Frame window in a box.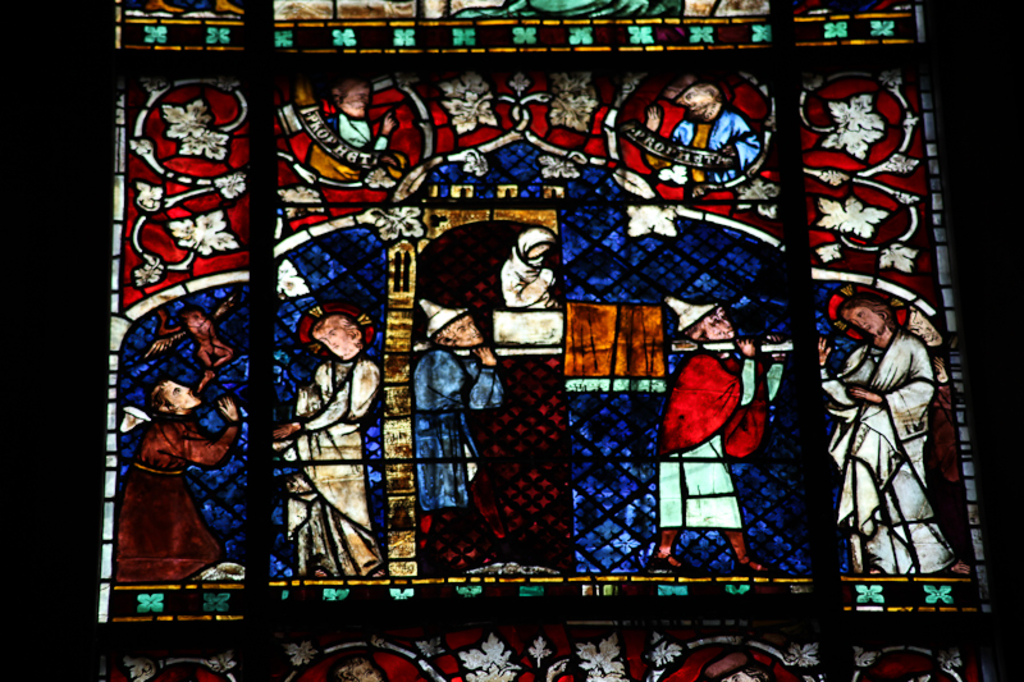
{"x1": 47, "y1": 0, "x2": 1023, "y2": 681}.
